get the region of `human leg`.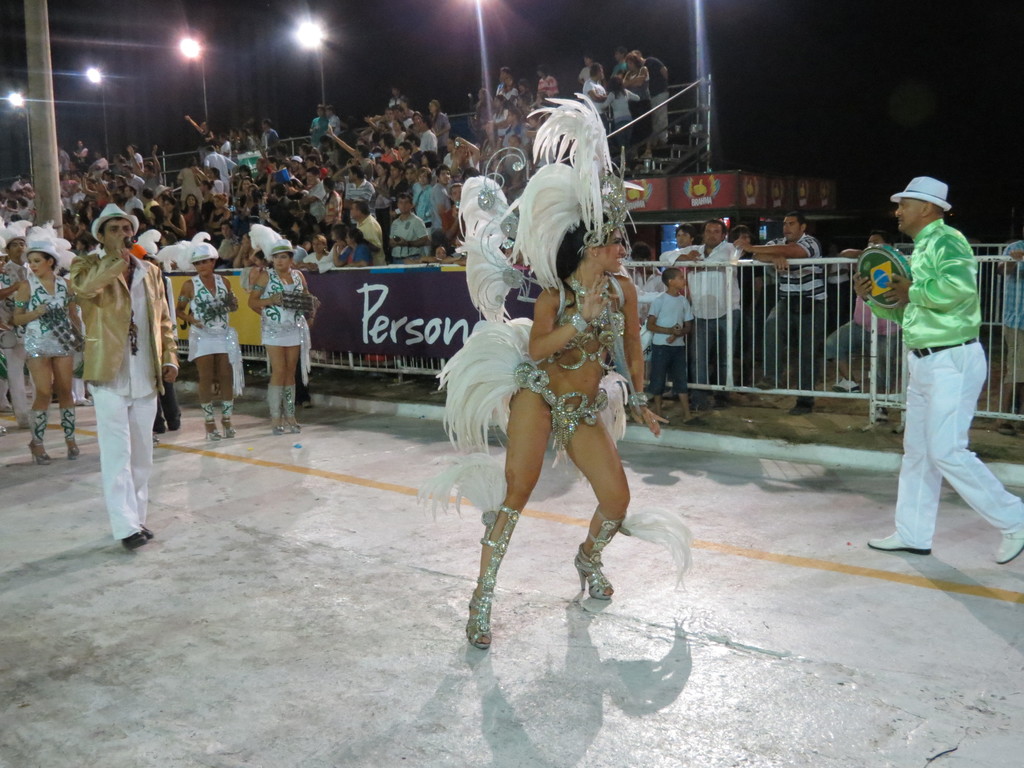
(x1=220, y1=359, x2=236, y2=446).
